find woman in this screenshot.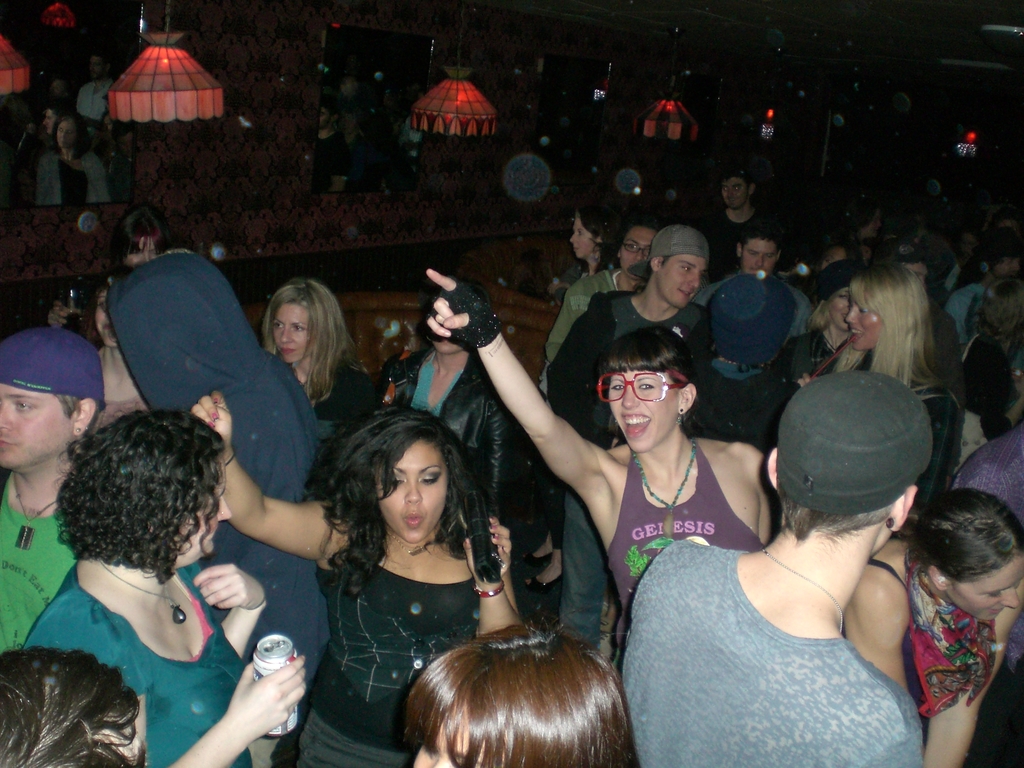
The bounding box for woman is (left=538, top=213, right=664, bottom=397).
